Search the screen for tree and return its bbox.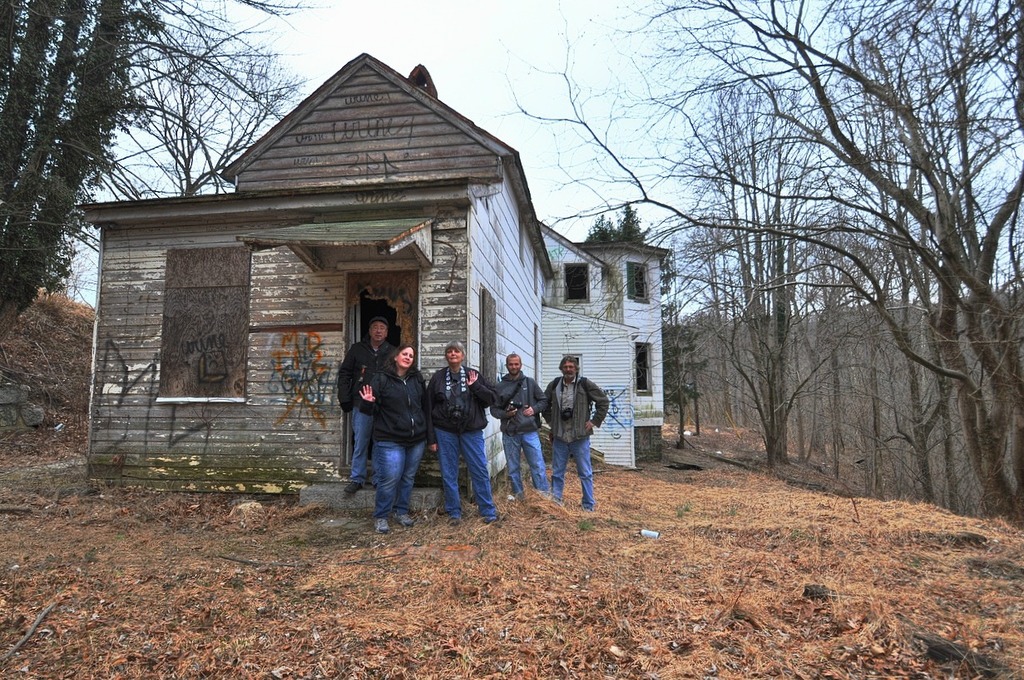
Found: (579,200,662,313).
